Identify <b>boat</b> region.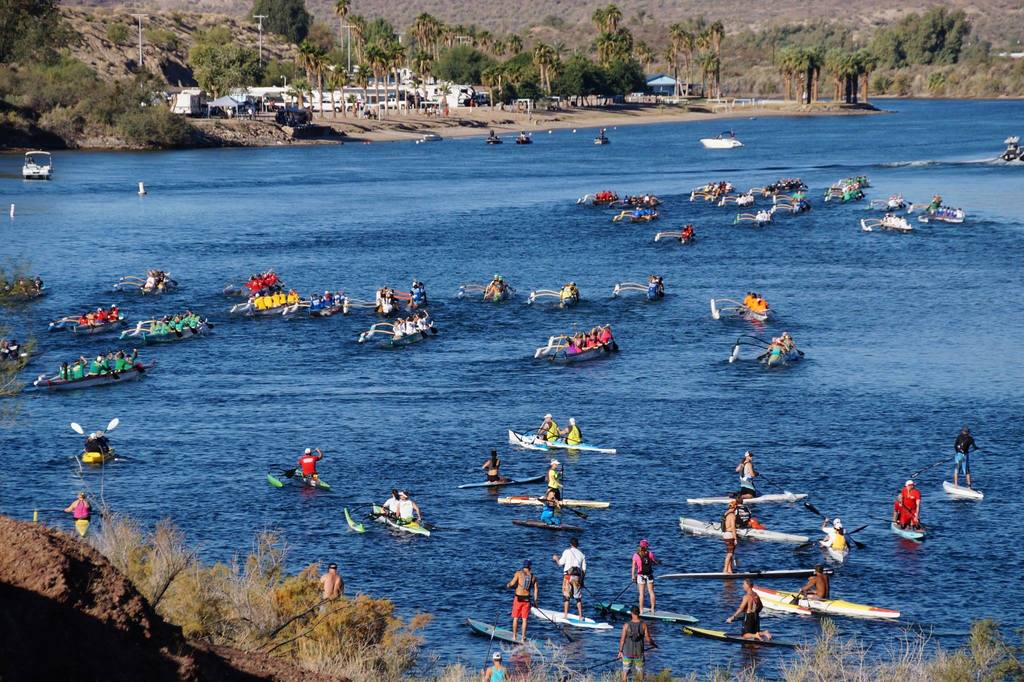
Region: (left=531, top=604, right=609, bottom=628).
